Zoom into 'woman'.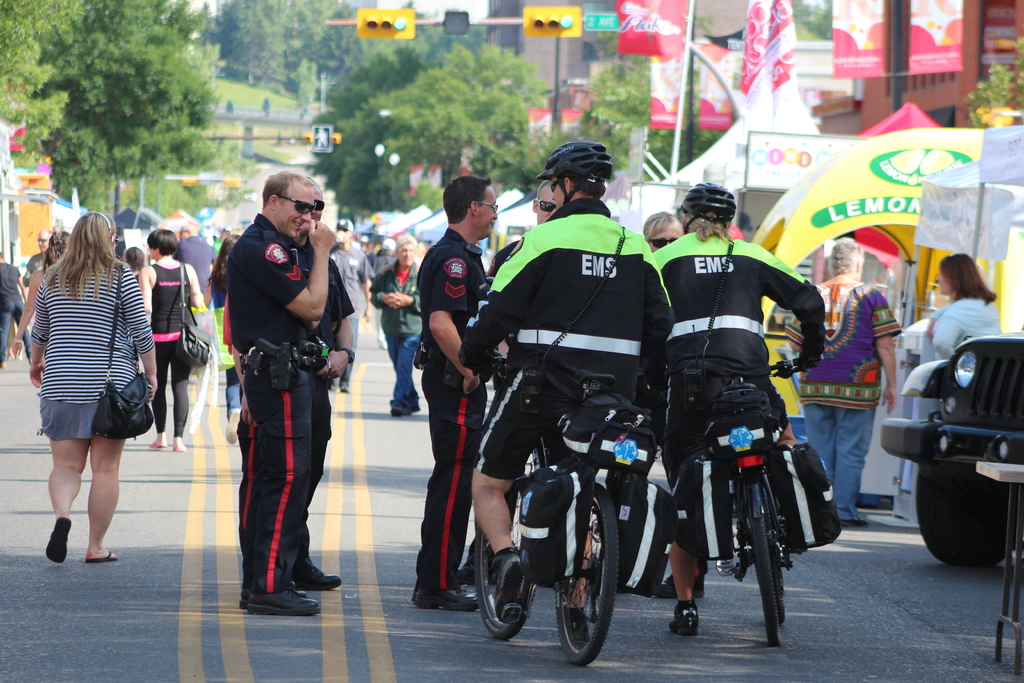
Zoom target: {"x1": 785, "y1": 239, "x2": 907, "y2": 529}.
